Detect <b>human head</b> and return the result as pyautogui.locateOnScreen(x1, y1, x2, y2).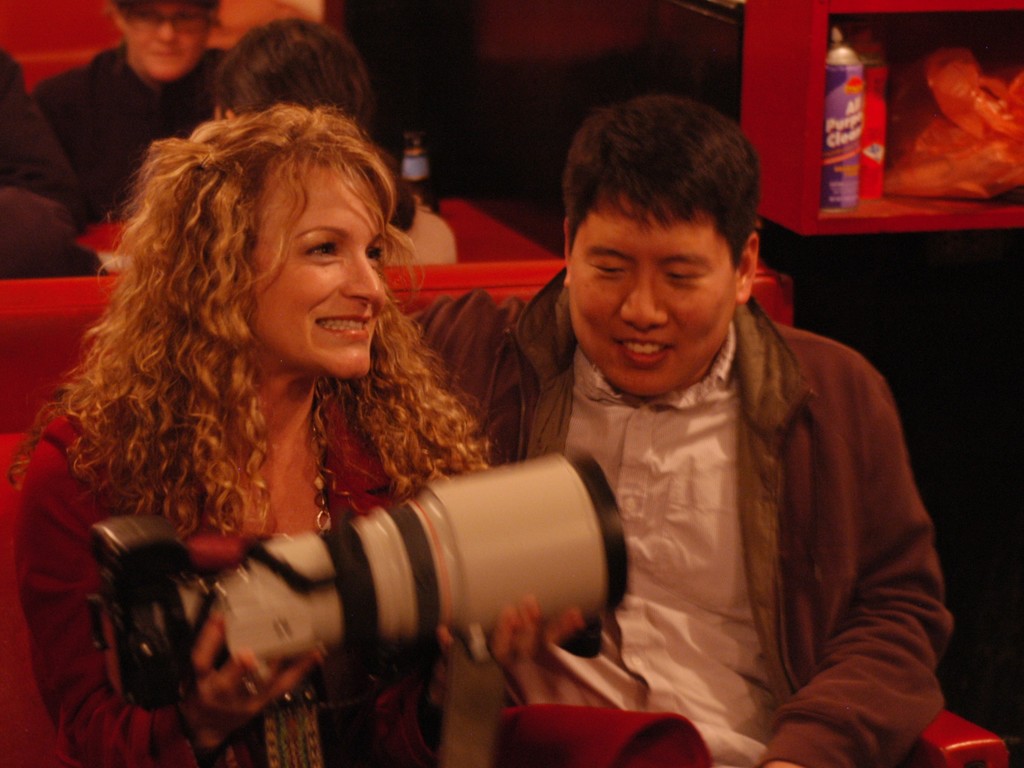
pyautogui.locateOnScreen(159, 108, 382, 380).
